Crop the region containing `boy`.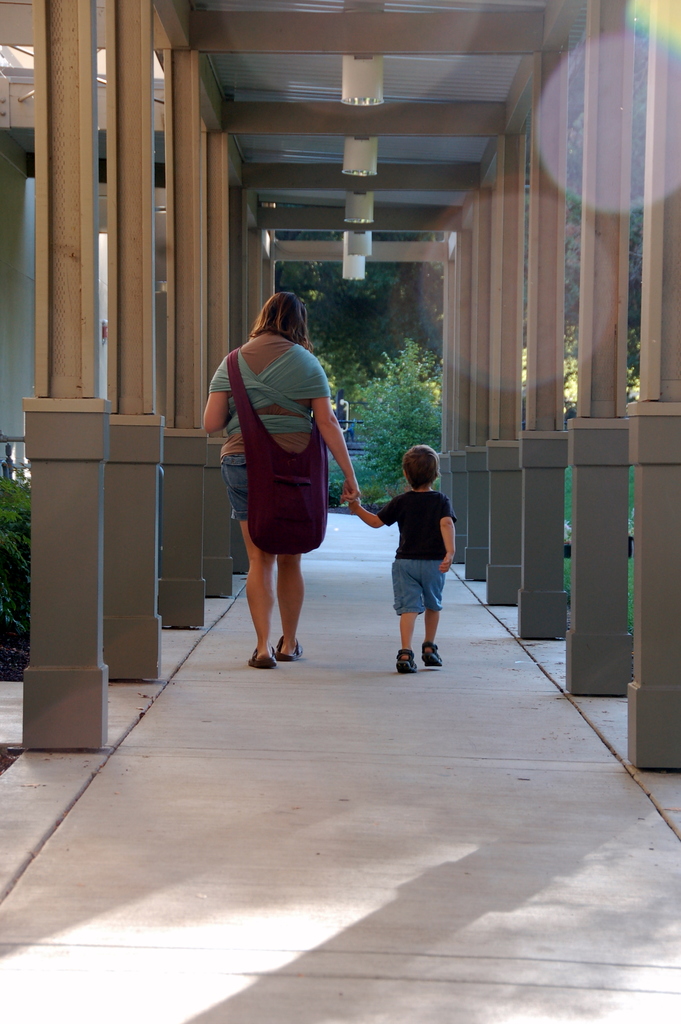
Crop region: l=340, t=443, r=454, b=672.
